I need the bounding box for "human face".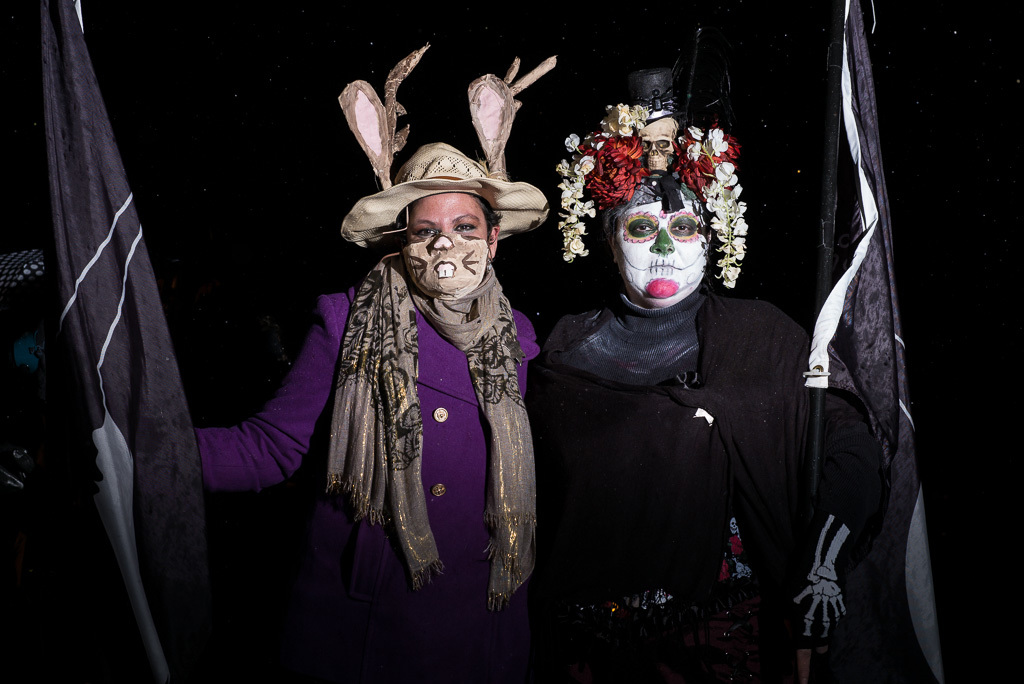
Here it is: (610, 183, 714, 302).
